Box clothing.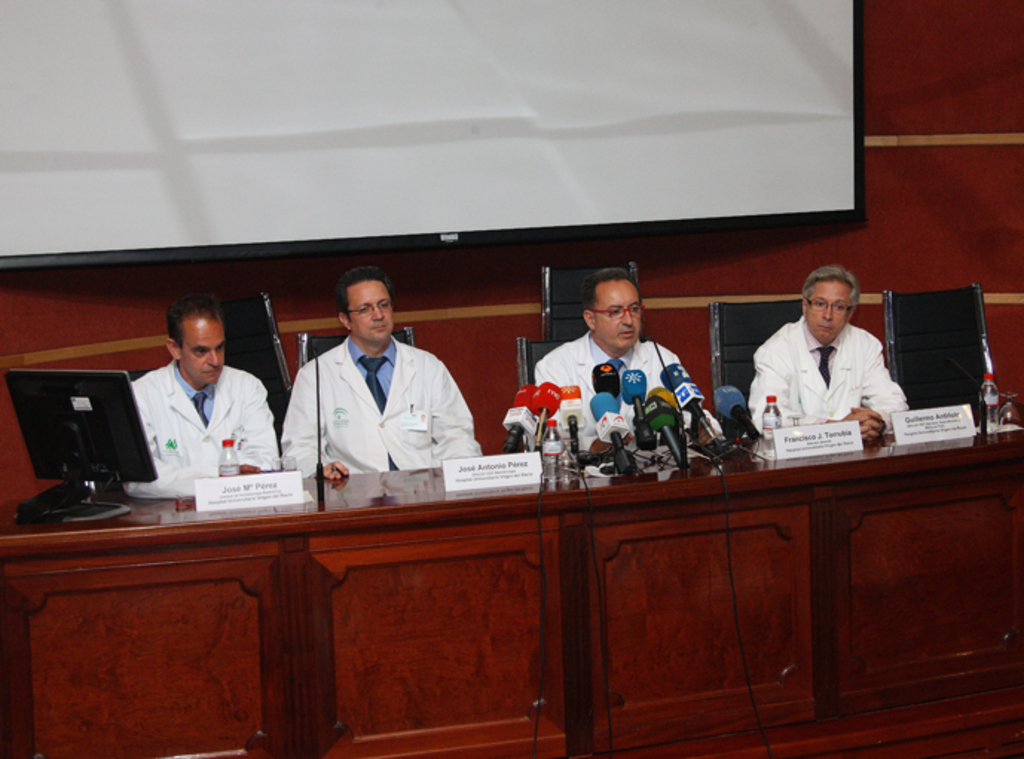
crop(272, 315, 479, 498).
